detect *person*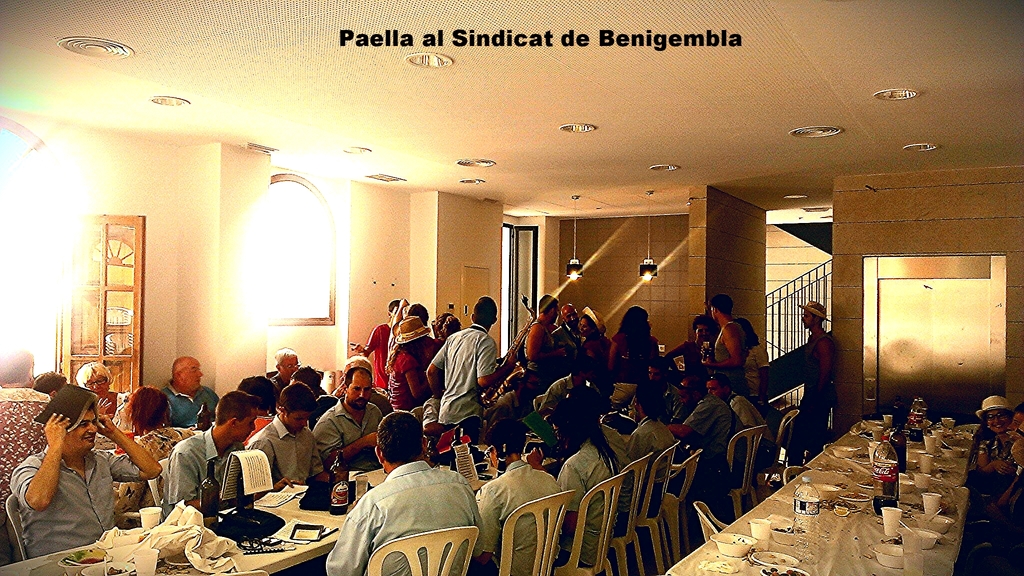
[615, 381, 675, 516]
